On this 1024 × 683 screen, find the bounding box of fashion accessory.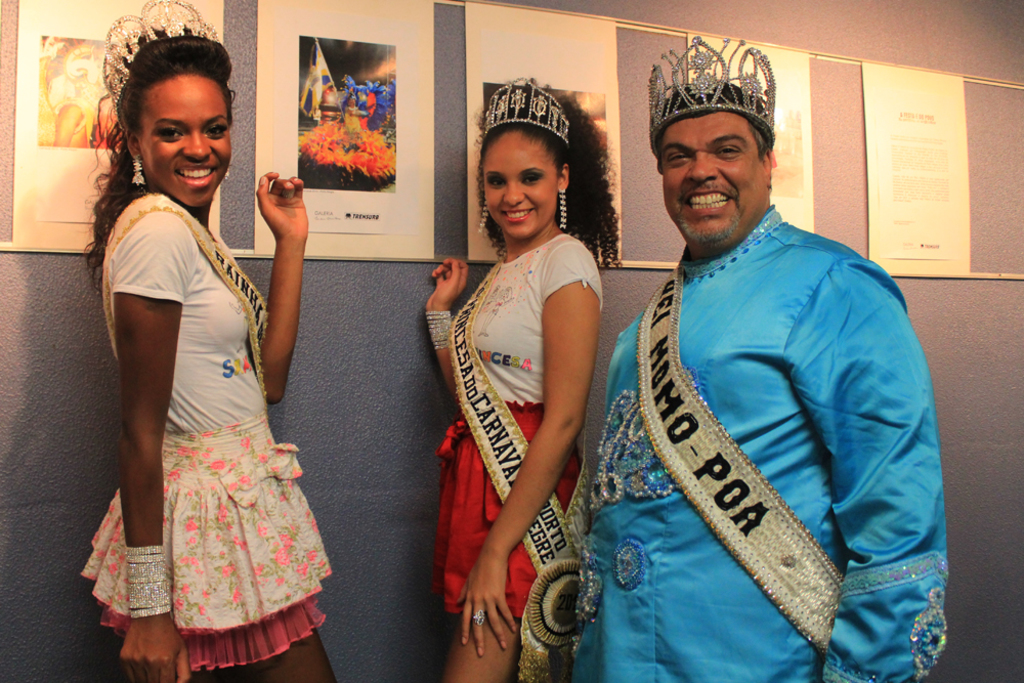
Bounding box: [left=129, top=152, right=145, bottom=188].
